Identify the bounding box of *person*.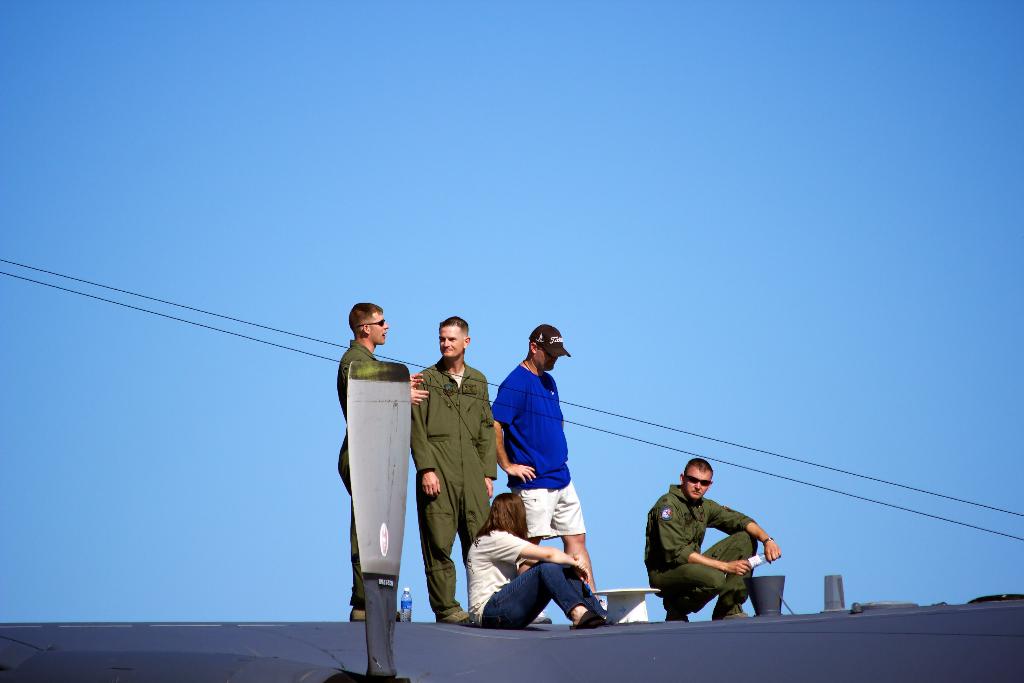
pyautogui.locateOnScreen(410, 313, 548, 623).
